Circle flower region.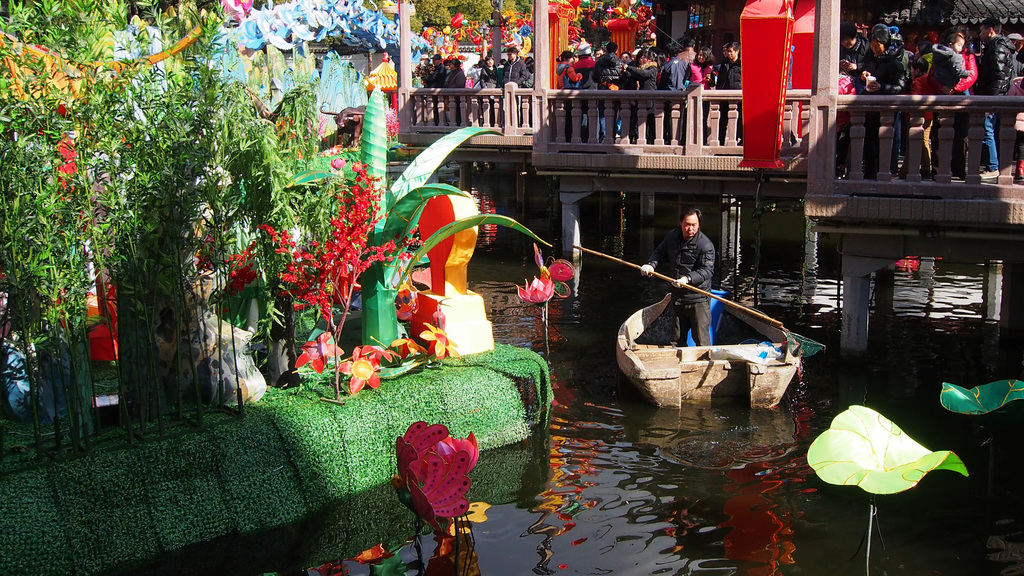
Region: x1=391, y1=335, x2=424, y2=361.
